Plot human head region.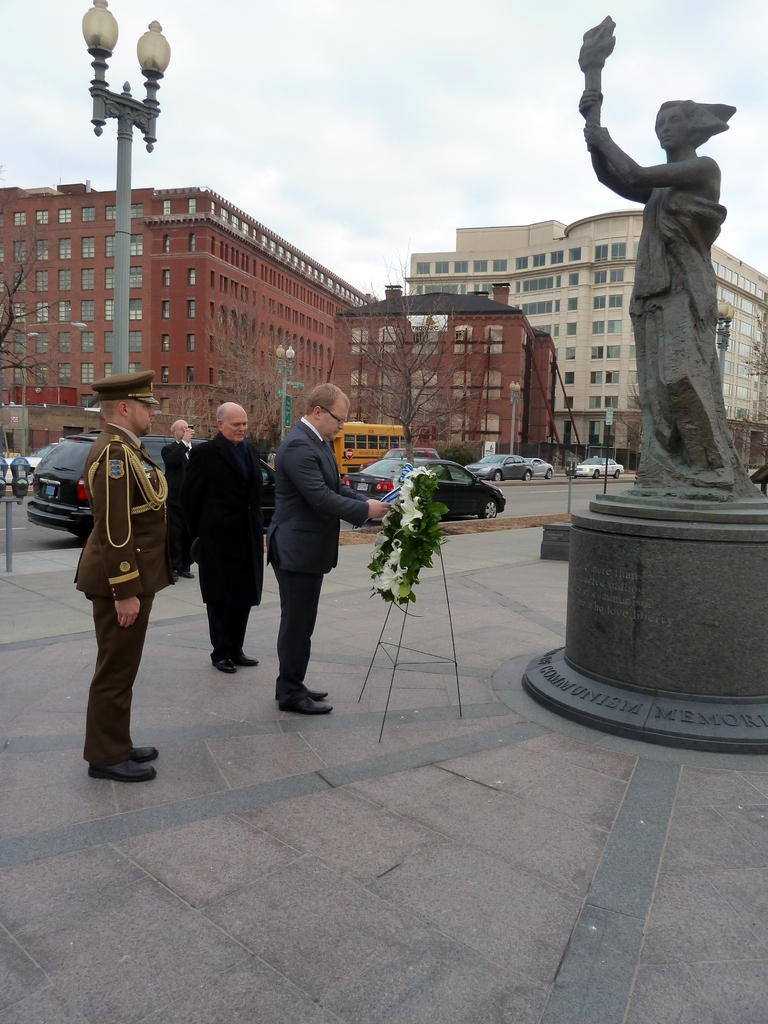
Plotted at detection(649, 76, 740, 147).
